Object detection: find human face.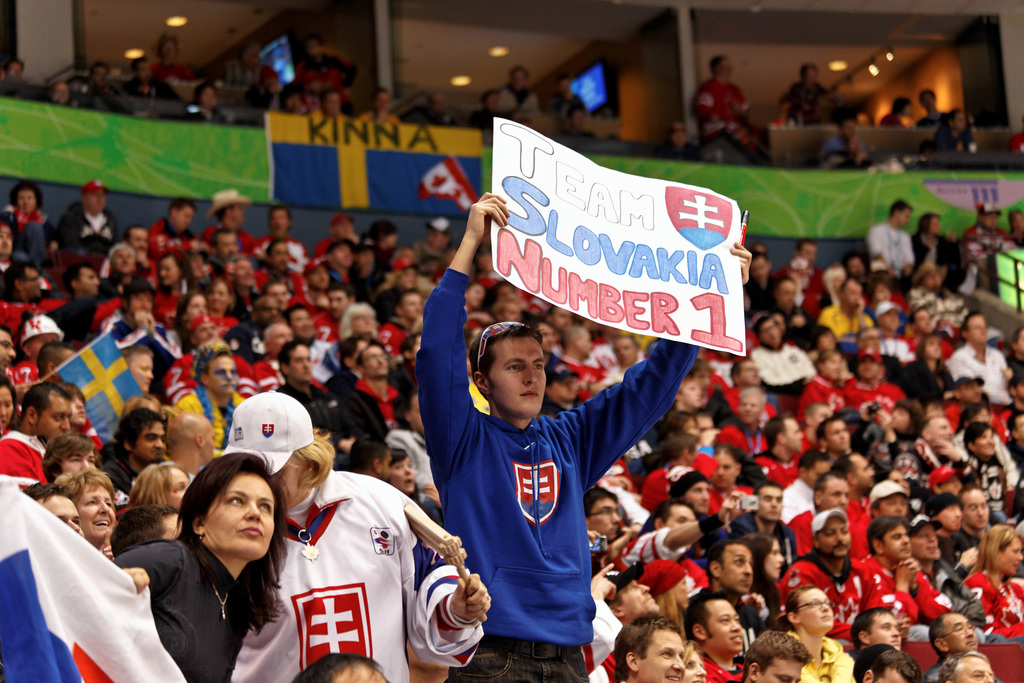
[x1=641, y1=628, x2=685, y2=682].
